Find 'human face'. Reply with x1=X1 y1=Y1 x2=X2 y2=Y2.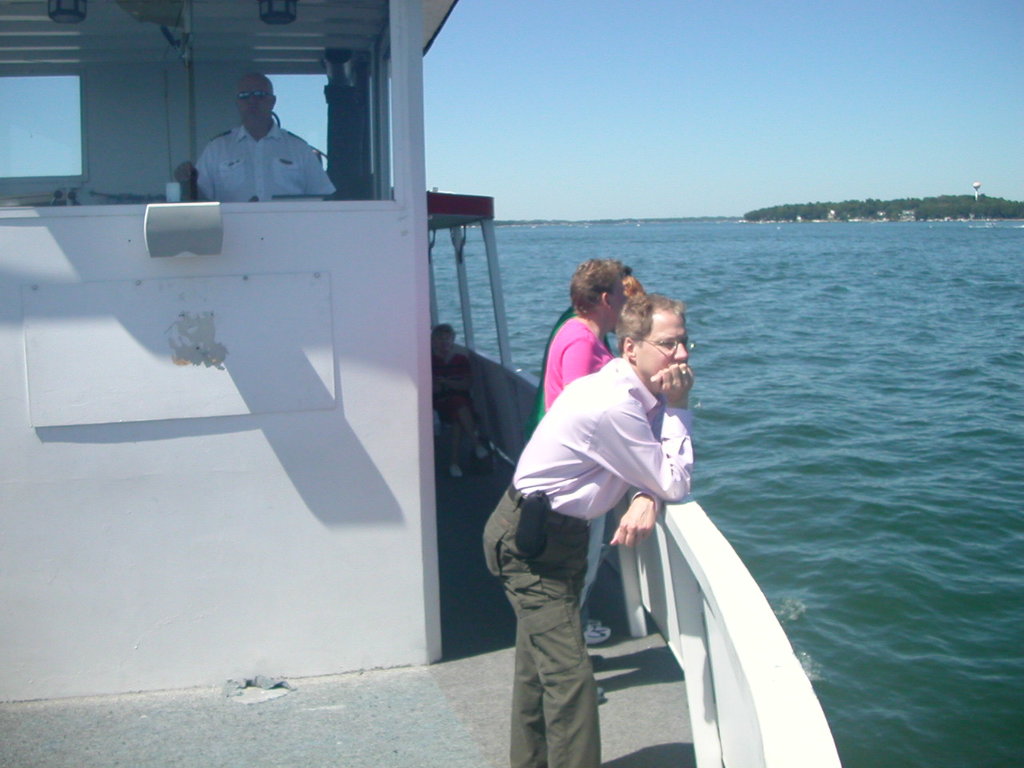
x1=233 y1=74 x2=274 y2=126.
